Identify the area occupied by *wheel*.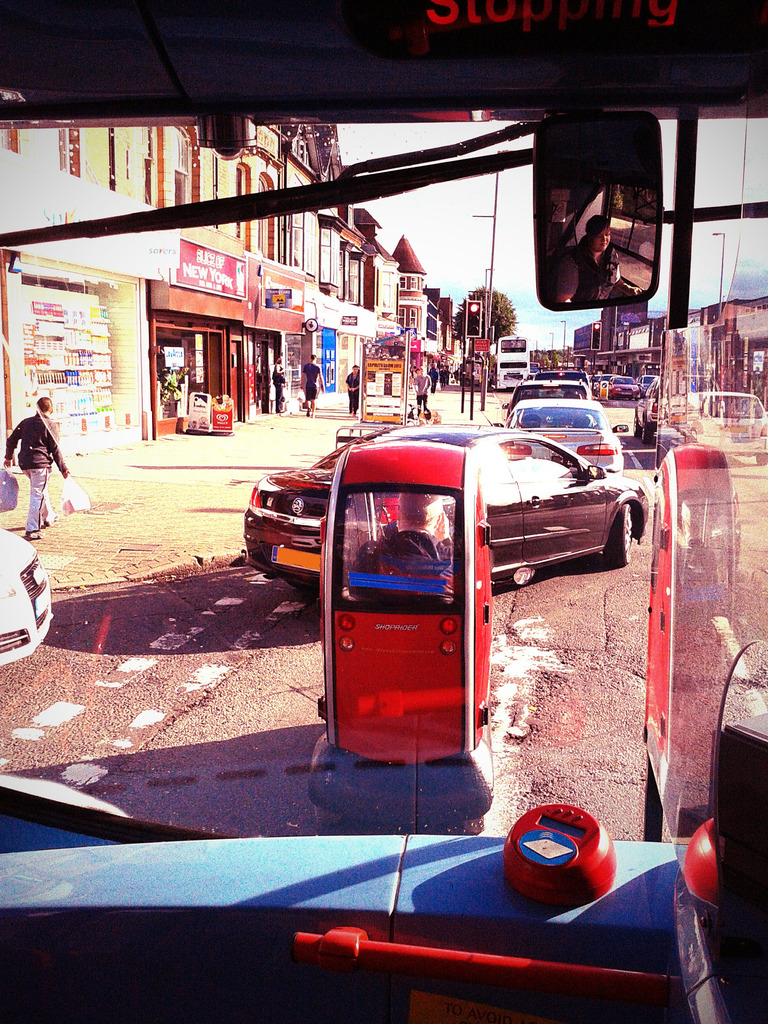
Area: [600,502,638,573].
